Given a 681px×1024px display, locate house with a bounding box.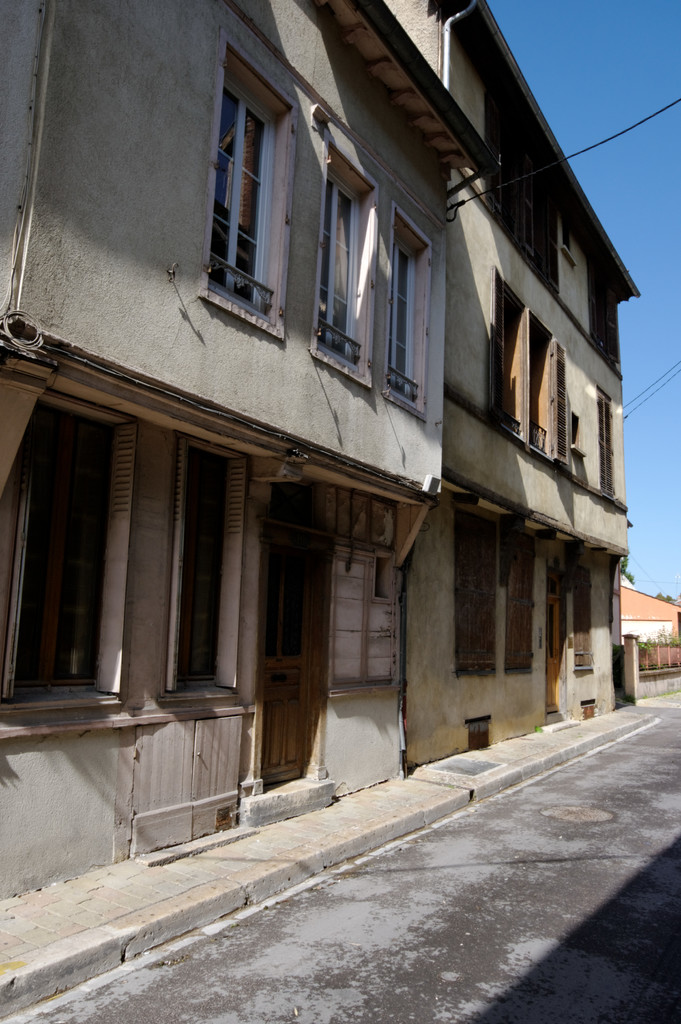
Located: select_region(613, 584, 676, 671).
